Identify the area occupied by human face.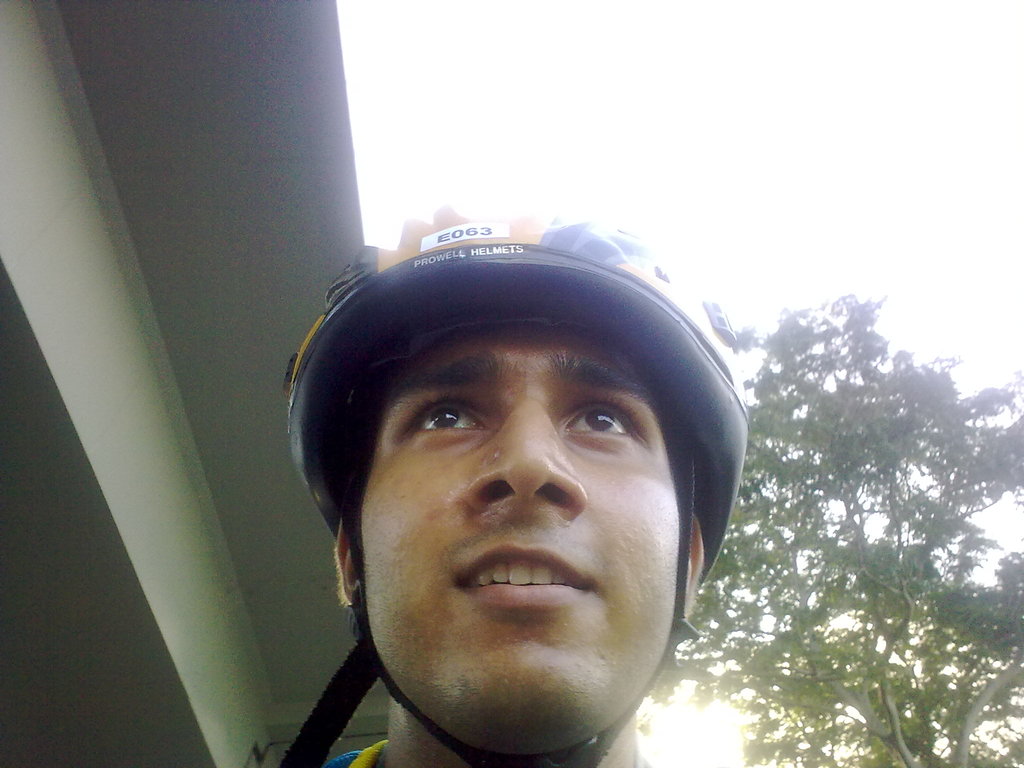
Area: 359,323,676,751.
